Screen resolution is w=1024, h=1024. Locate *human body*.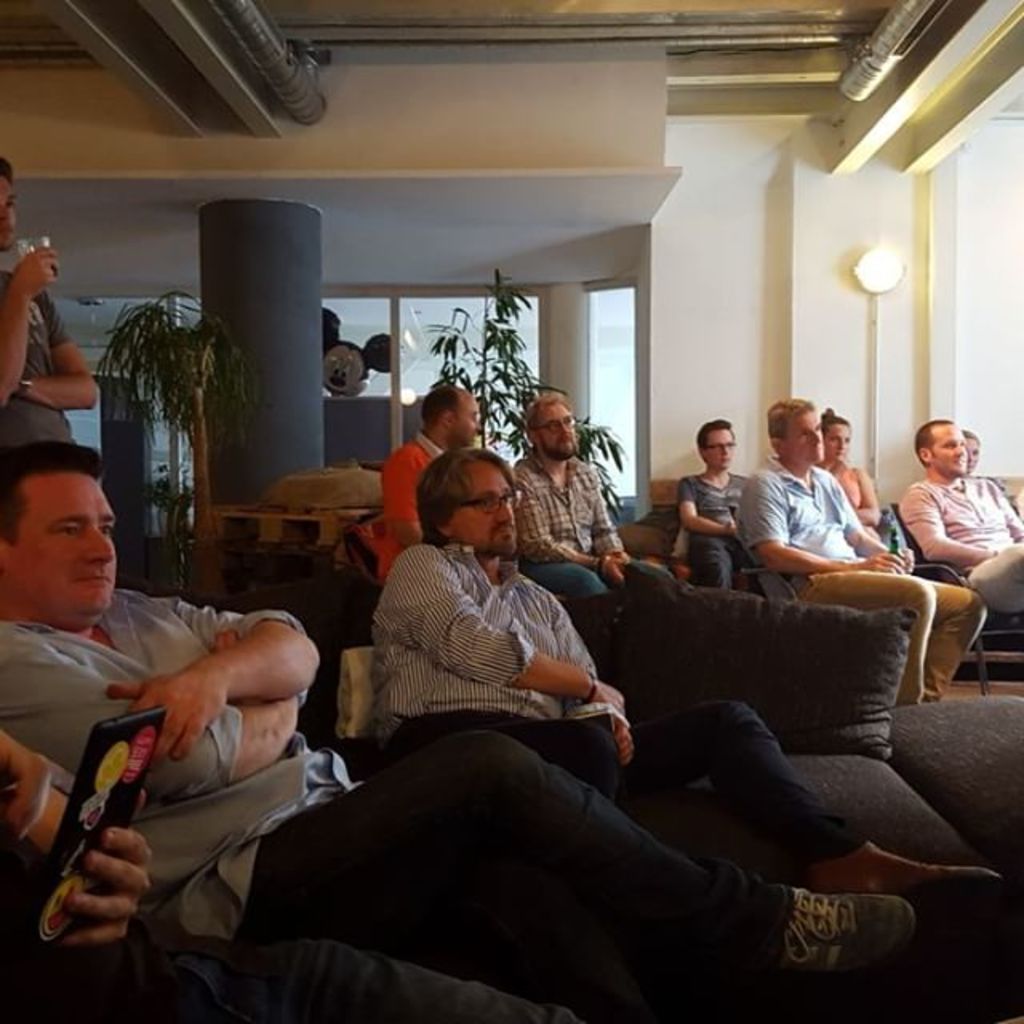
l=0, t=163, r=99, b=443.
